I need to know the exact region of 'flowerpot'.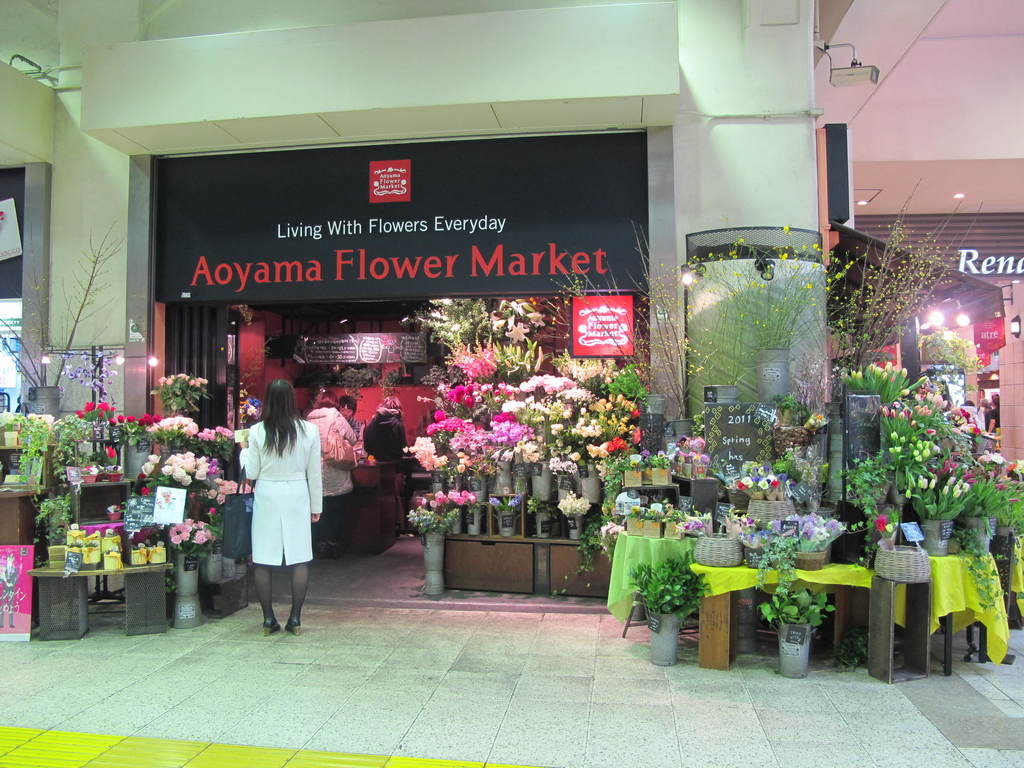
Region: box=[649, 613, 679, 666].
